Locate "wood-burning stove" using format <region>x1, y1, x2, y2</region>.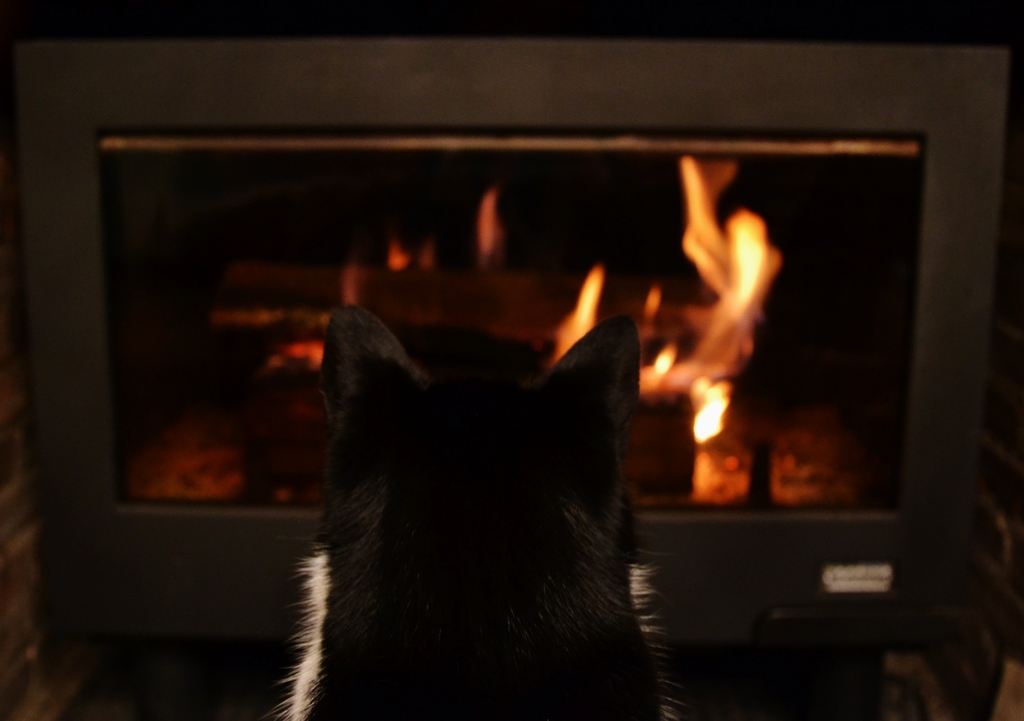
<region>13, 36, 1017, 720</region>.
